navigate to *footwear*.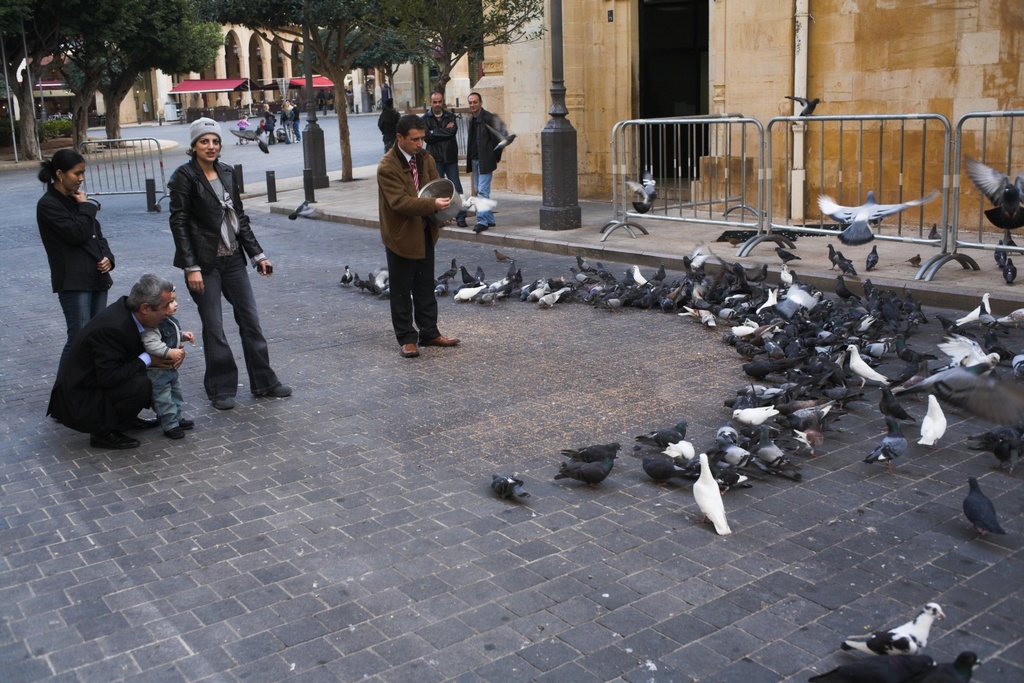
Navigation target: box(400, 344, 425, 359).
